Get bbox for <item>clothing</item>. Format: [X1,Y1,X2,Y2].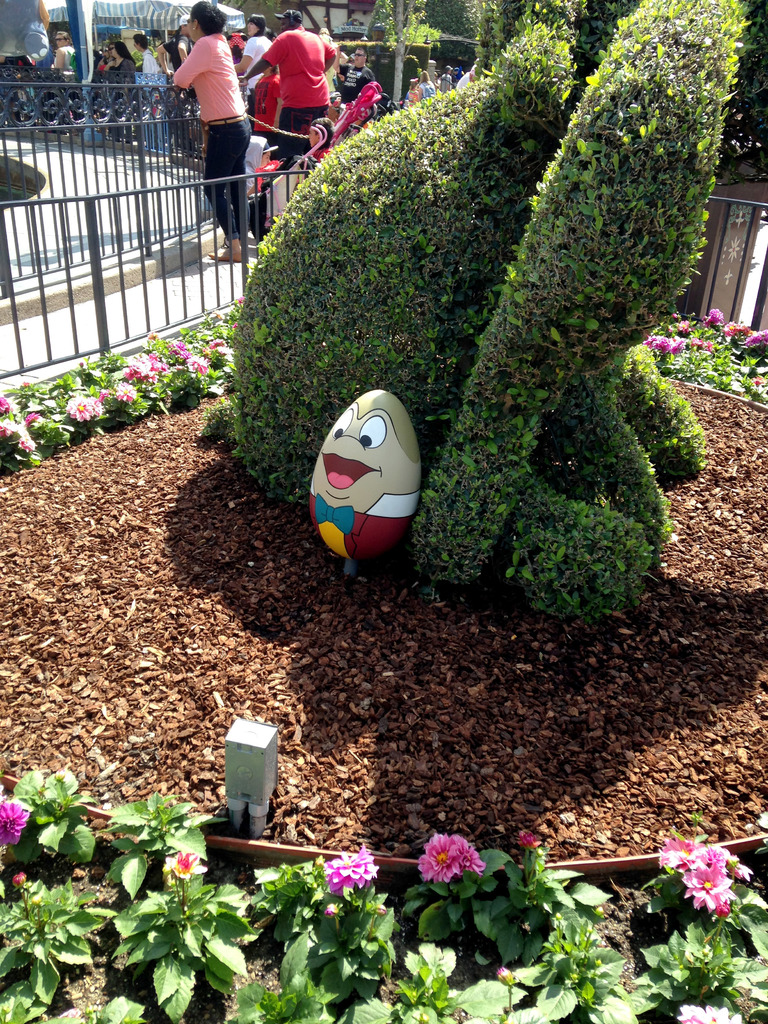
[252,17,338,131].
